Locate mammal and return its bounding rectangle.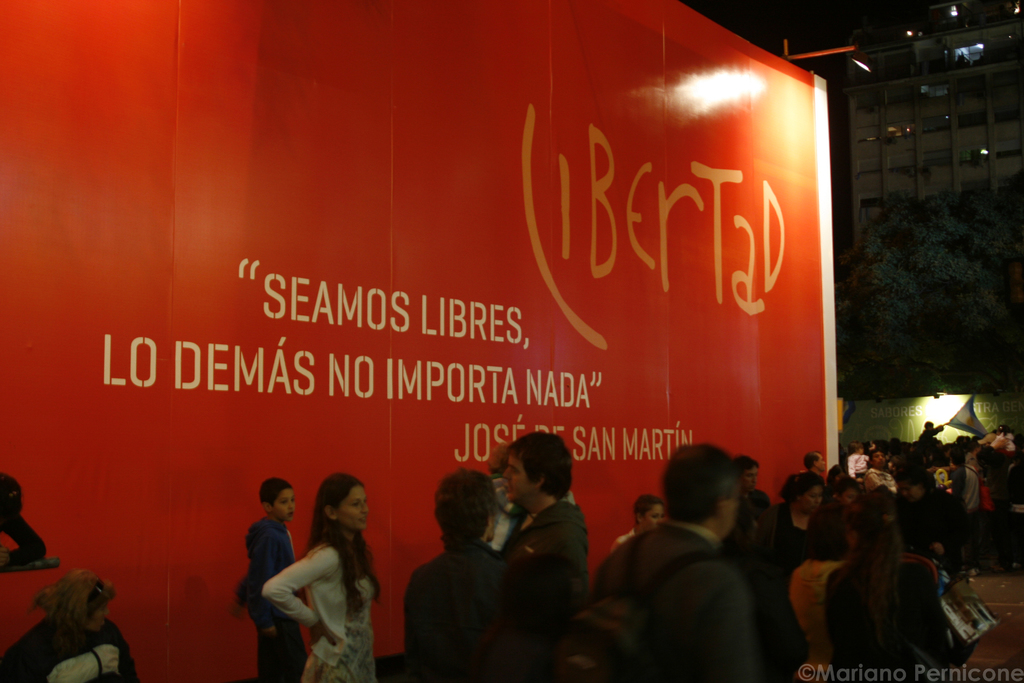
{"x1": 0, "y1": 570, "x2": 140, "y2": 682}.
